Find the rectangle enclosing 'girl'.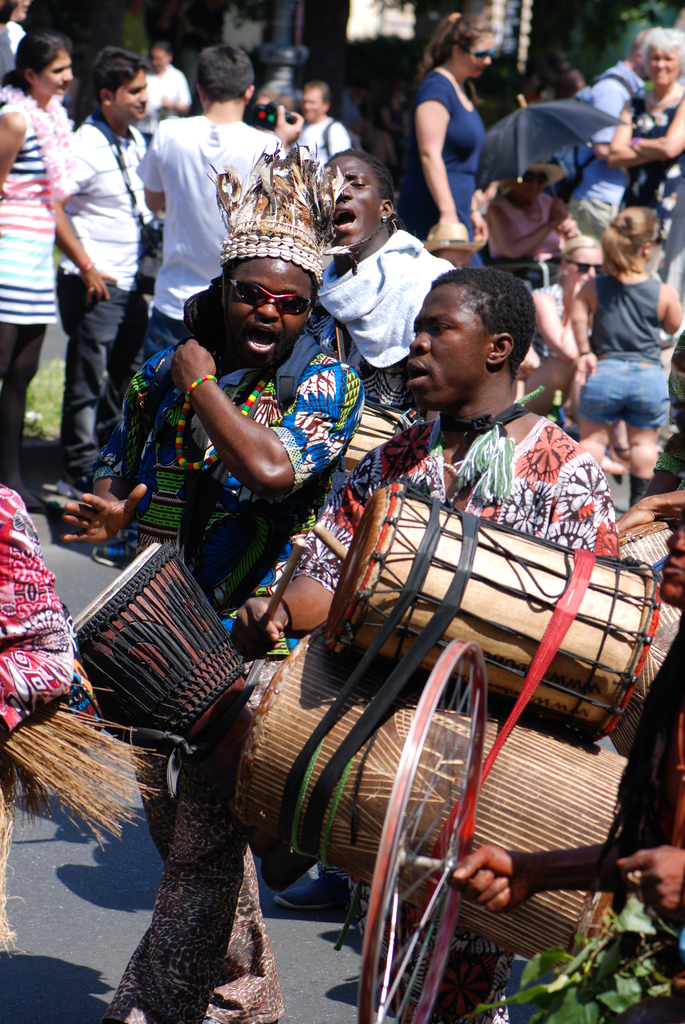
l=565, t=204, r=681, b=505.
